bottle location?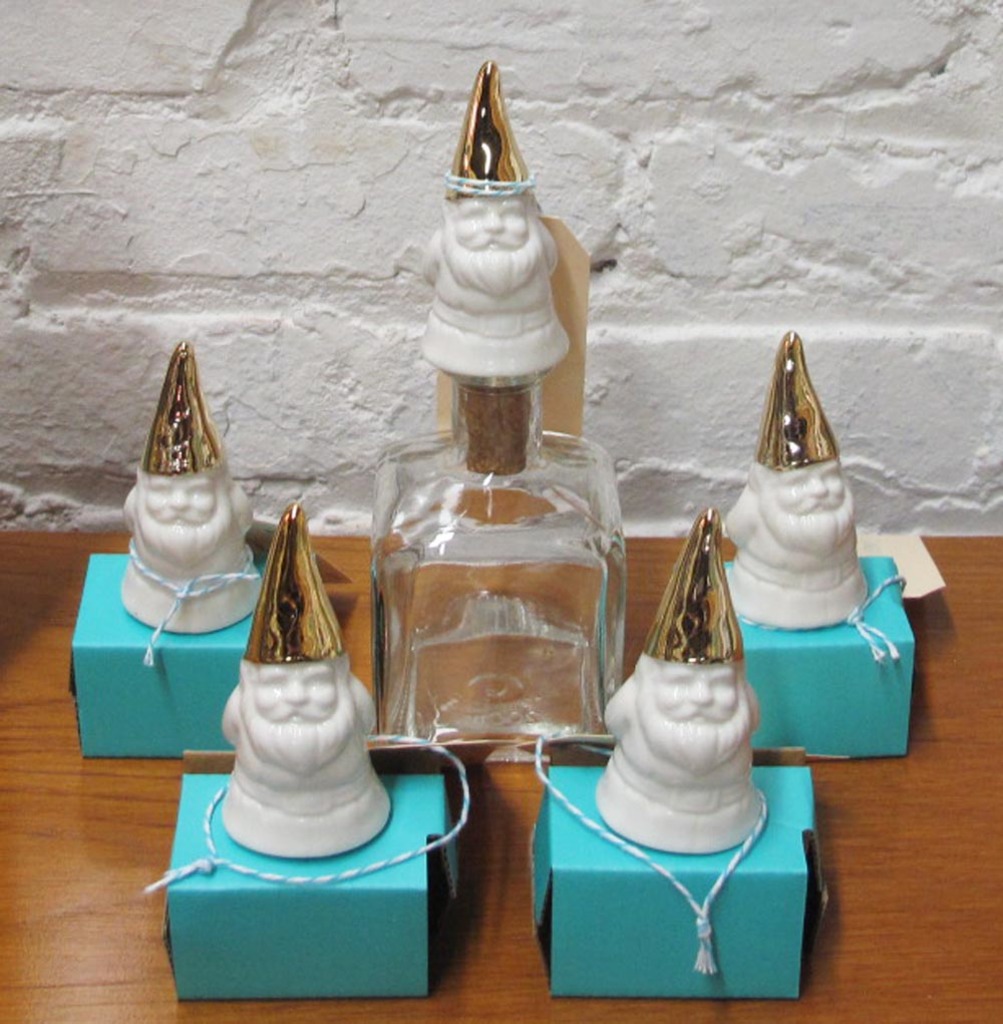
select_region(353, 370, 647, 735)
